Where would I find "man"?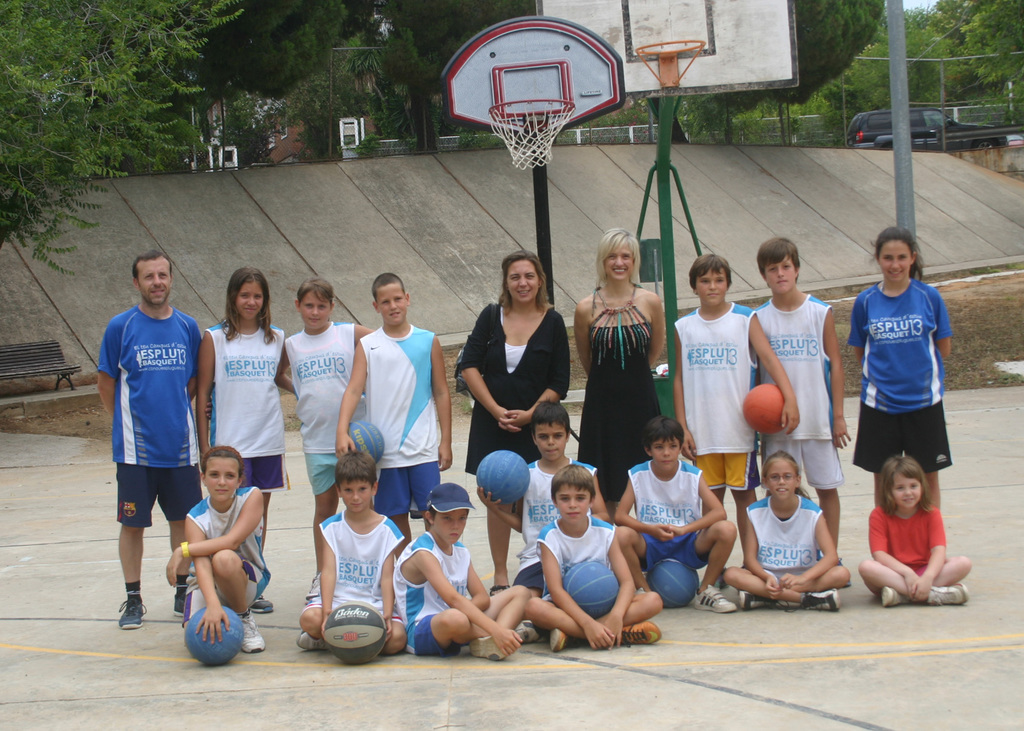
At <box>718,444,854,613</box>.
